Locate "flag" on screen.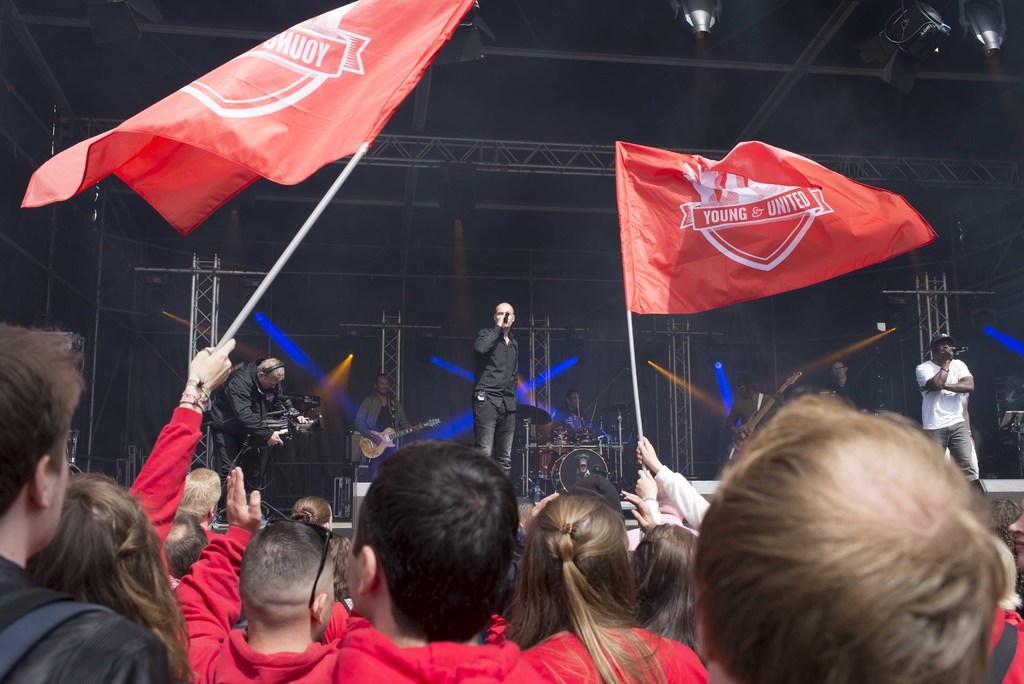
On screen at x1=612 y1=141 x2=940 y2=318.
